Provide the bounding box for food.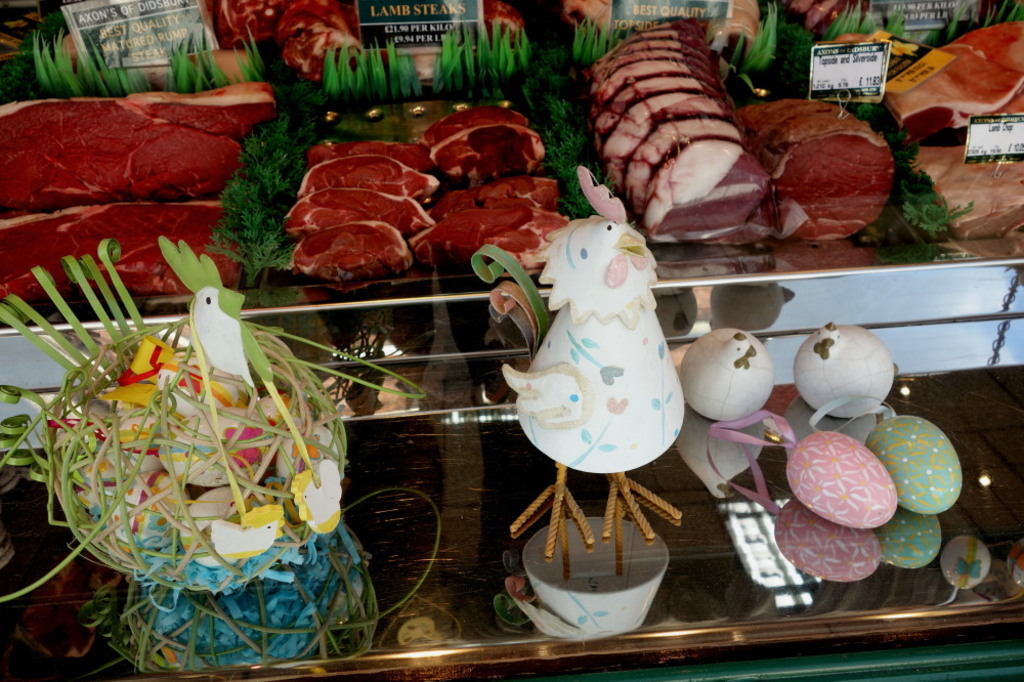
<bbox>790, 434, 896, 527</bbox>.
